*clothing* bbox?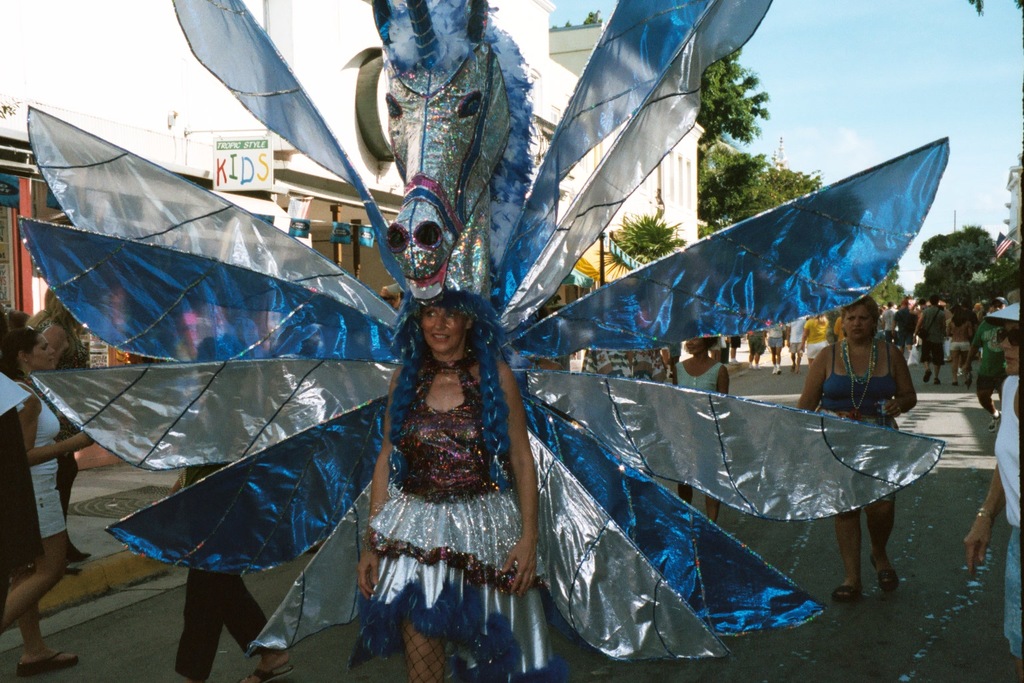
box(987, 366, 1023, 661)
